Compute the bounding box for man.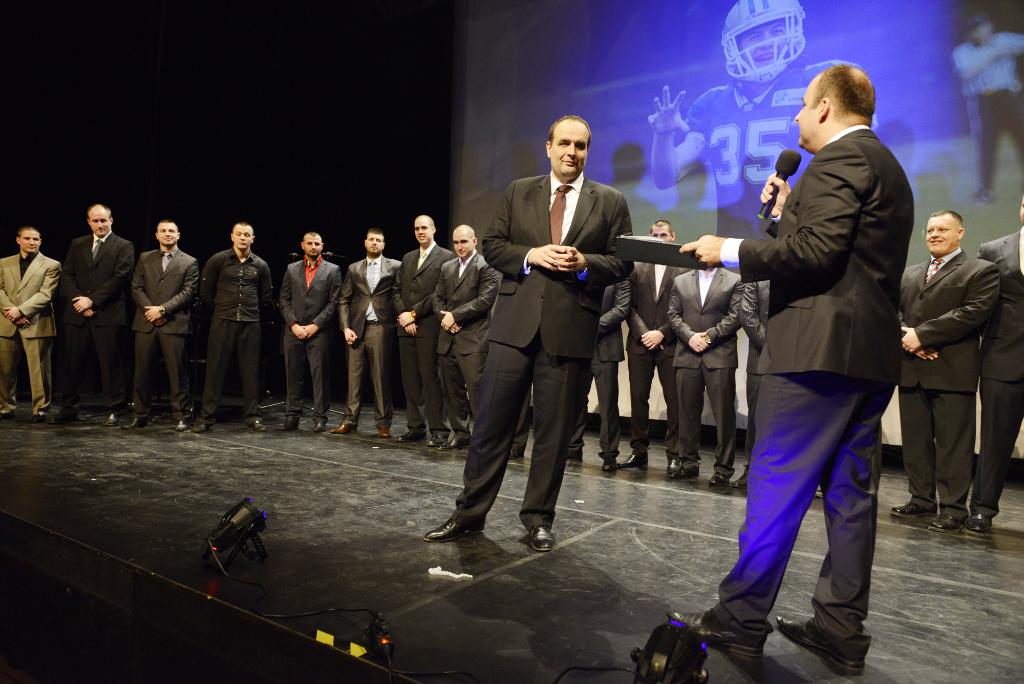
332, 226, 404, 437.
